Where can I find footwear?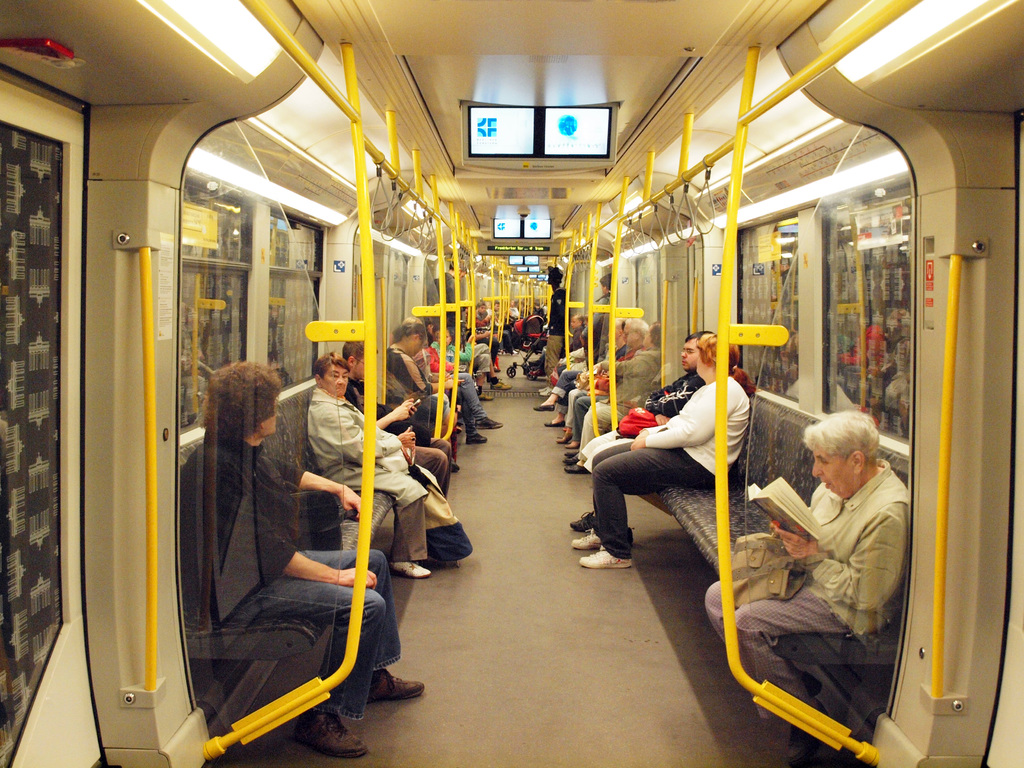
You can find it at l=570, t=508, r=596, b=536.
